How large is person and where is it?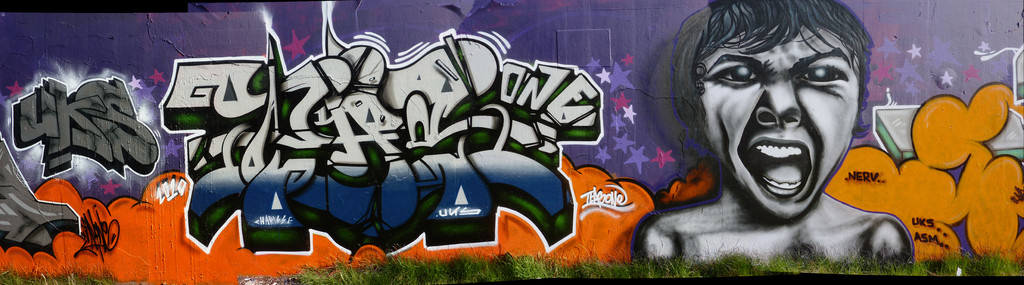
Bounding box: (left=644, top=0, right=929, bottom=276).
